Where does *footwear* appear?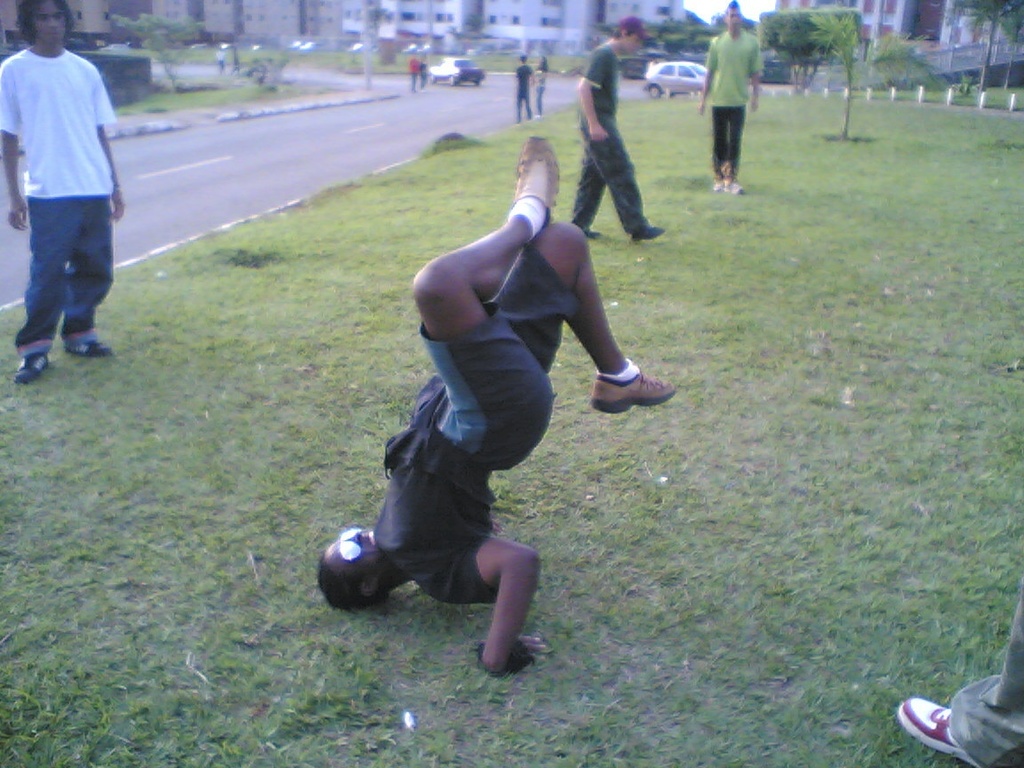
Appears at bbox=[66, 338, 112, 356].
